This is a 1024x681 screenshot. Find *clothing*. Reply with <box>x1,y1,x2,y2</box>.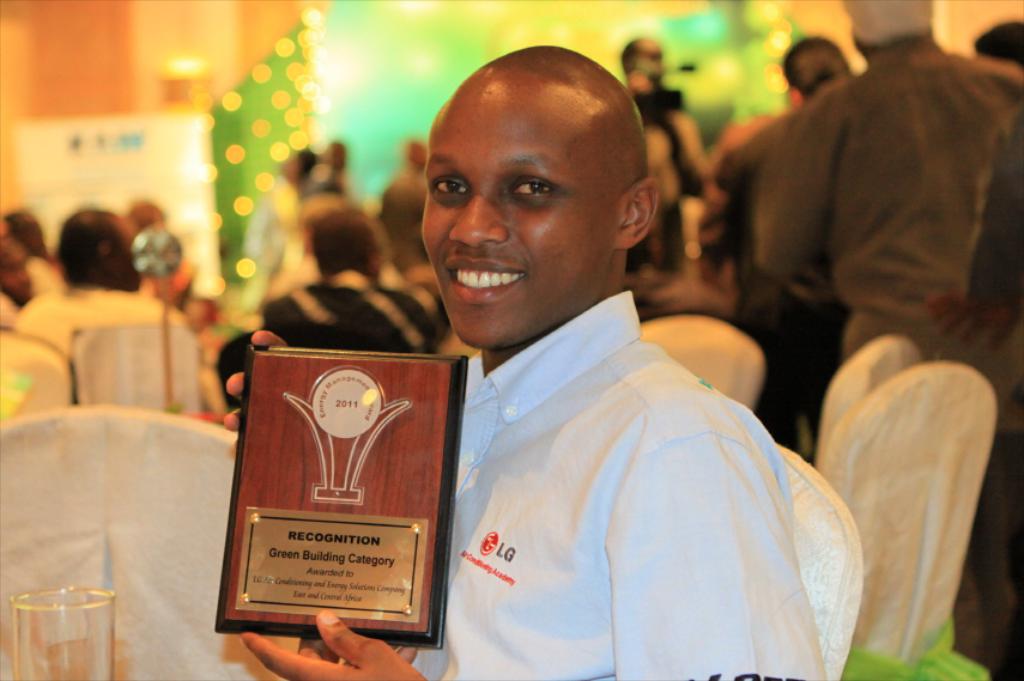
<box>17,279,195,366</box>.
